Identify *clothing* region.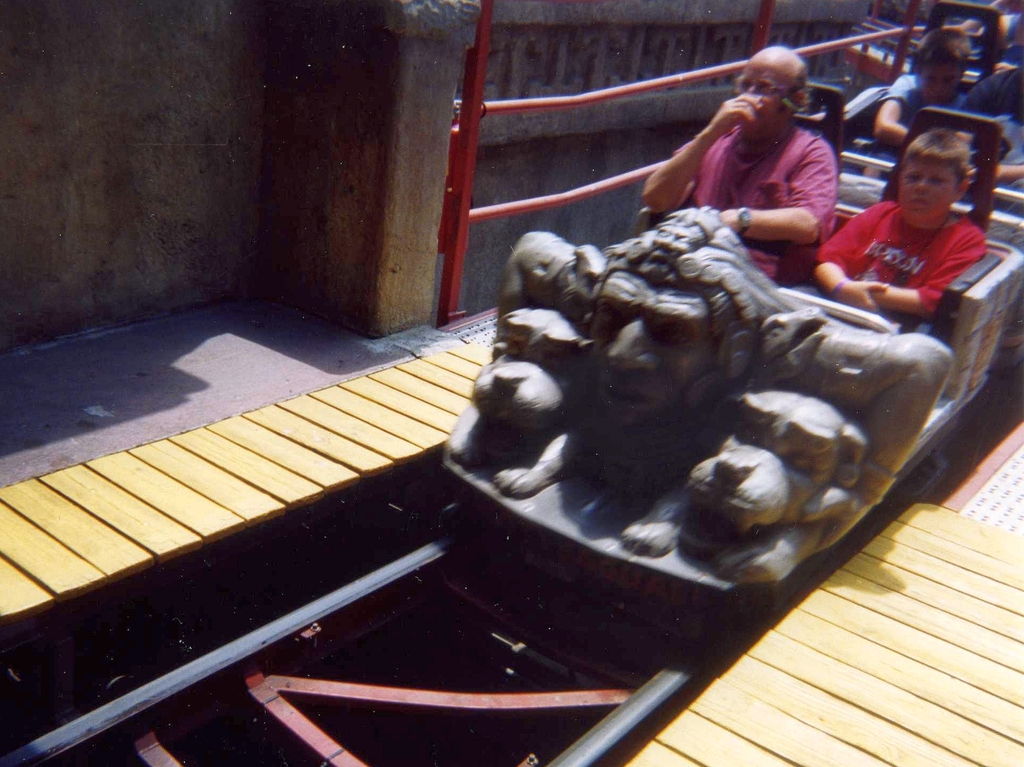
Region: (954,59,1023,159).
